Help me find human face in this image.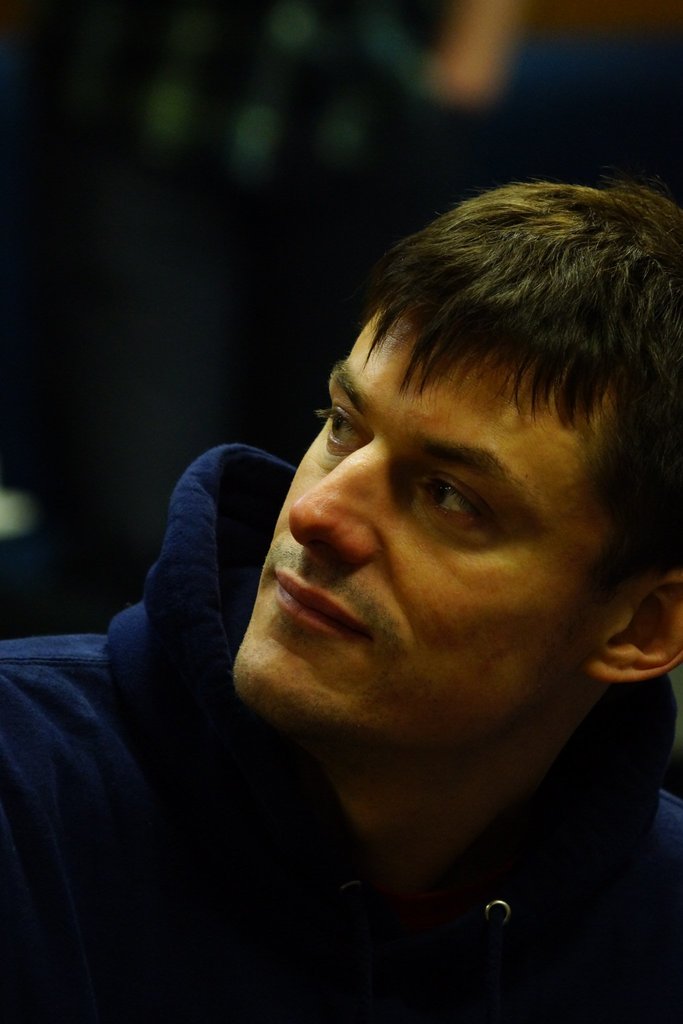
Found it: bbox=[236, 302, 660, 769].
